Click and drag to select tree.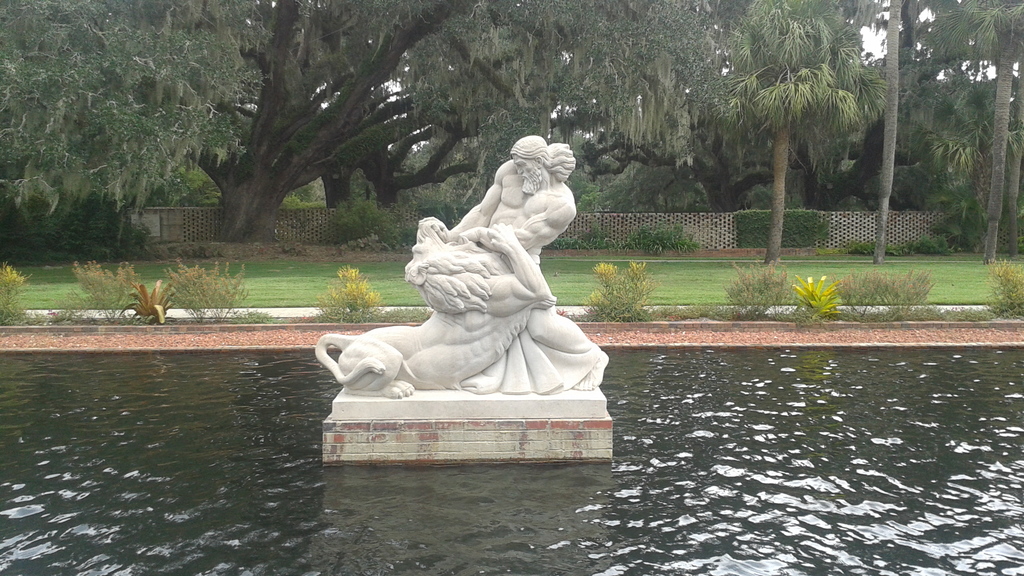
Selection: (0, 0, 892, 253).
